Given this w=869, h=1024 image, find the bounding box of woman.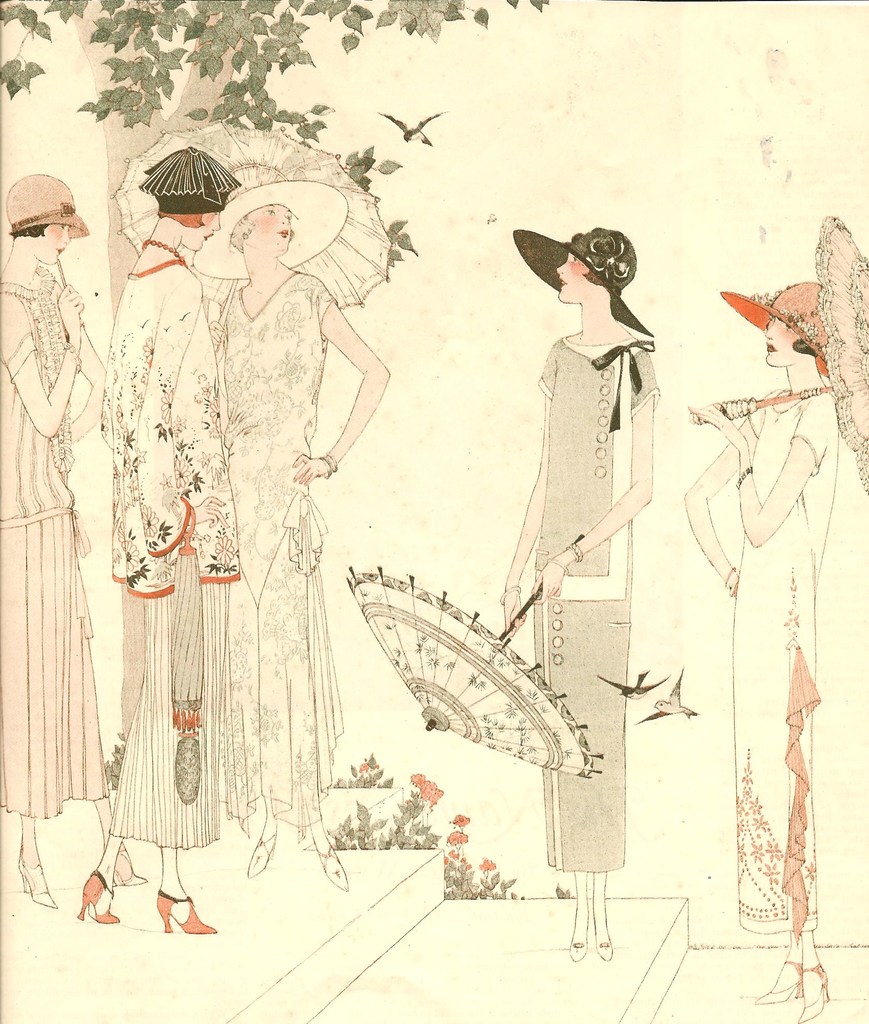
681, 276, 847, 1019.
